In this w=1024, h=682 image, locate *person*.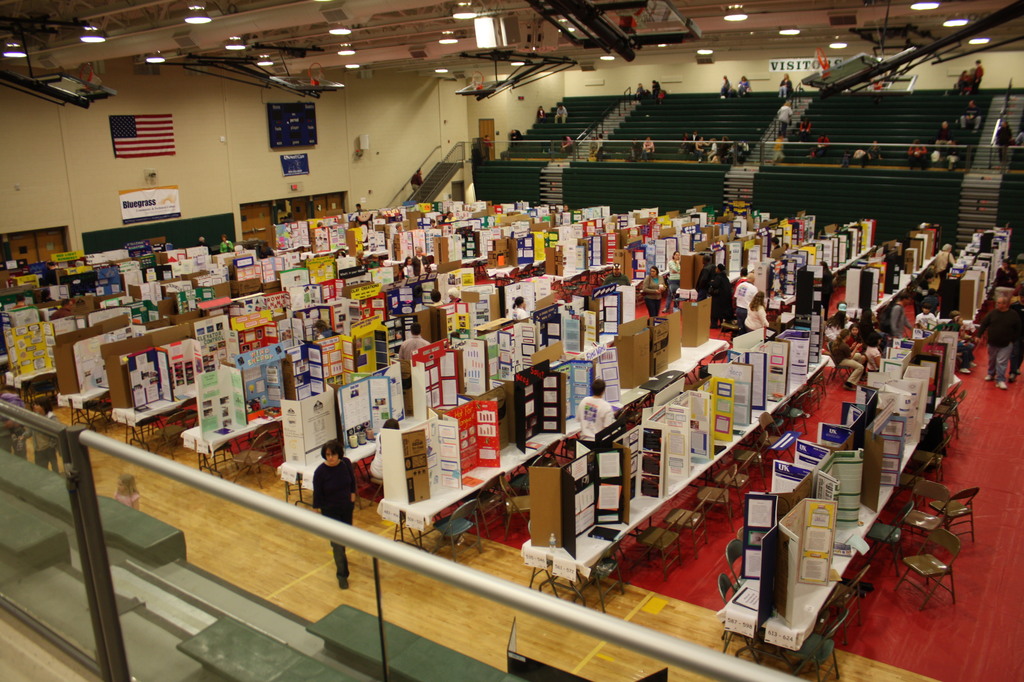
Bounding box: region(424, 257, 439, 273).
